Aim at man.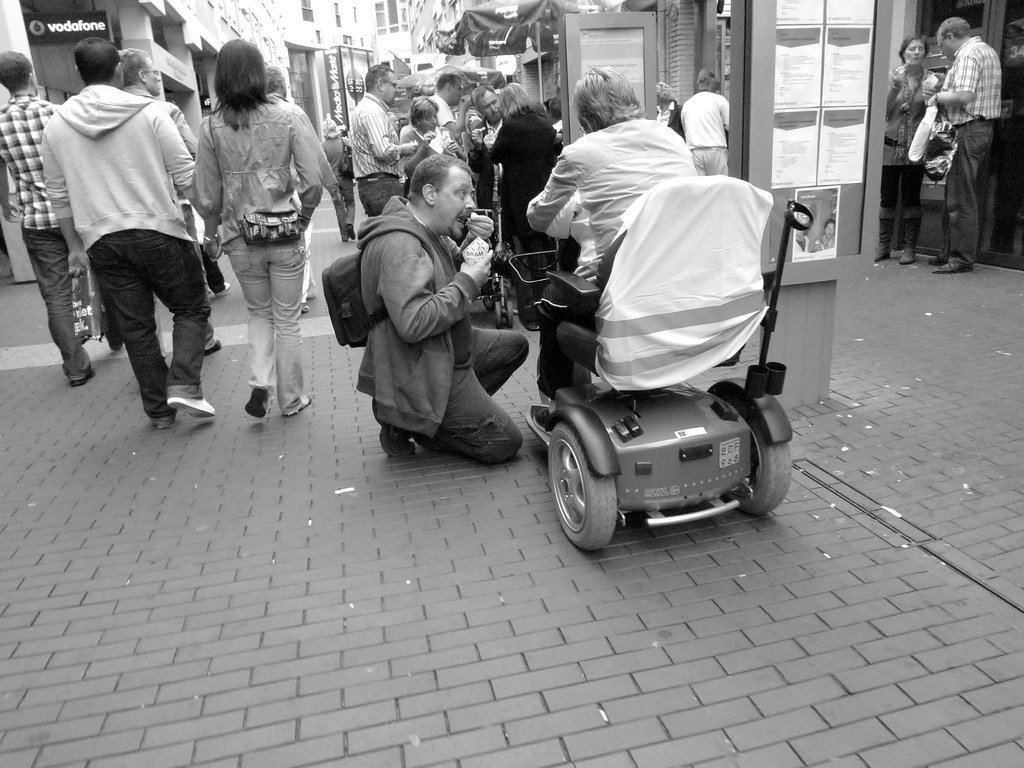
Aimed at Rect(340, 168, 532, 468).
